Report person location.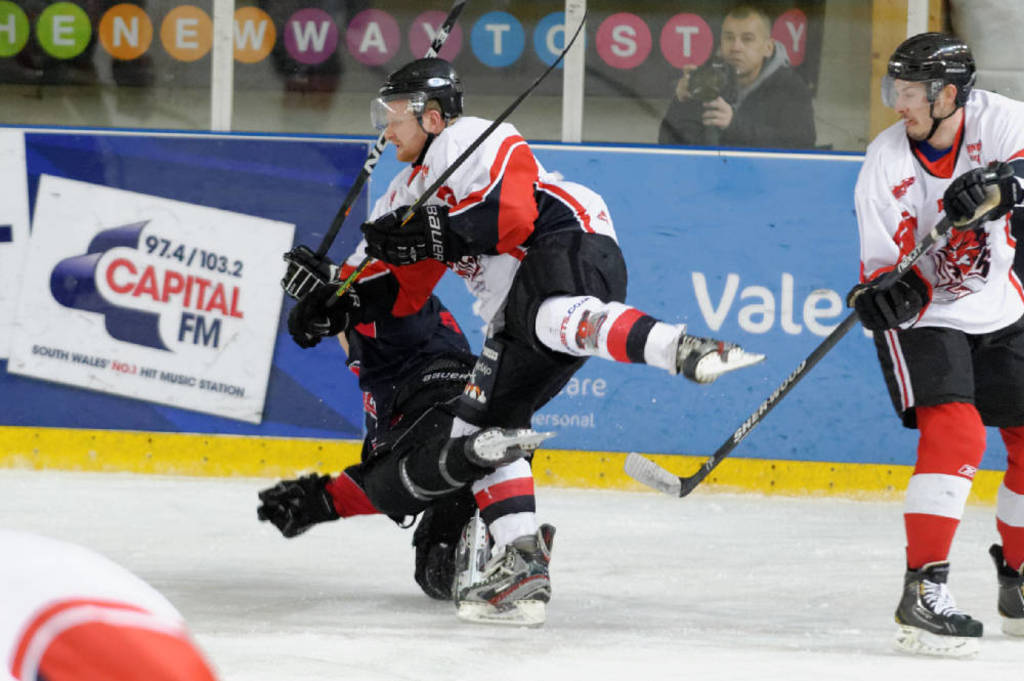
Report: [0, 525, 215, 678].
